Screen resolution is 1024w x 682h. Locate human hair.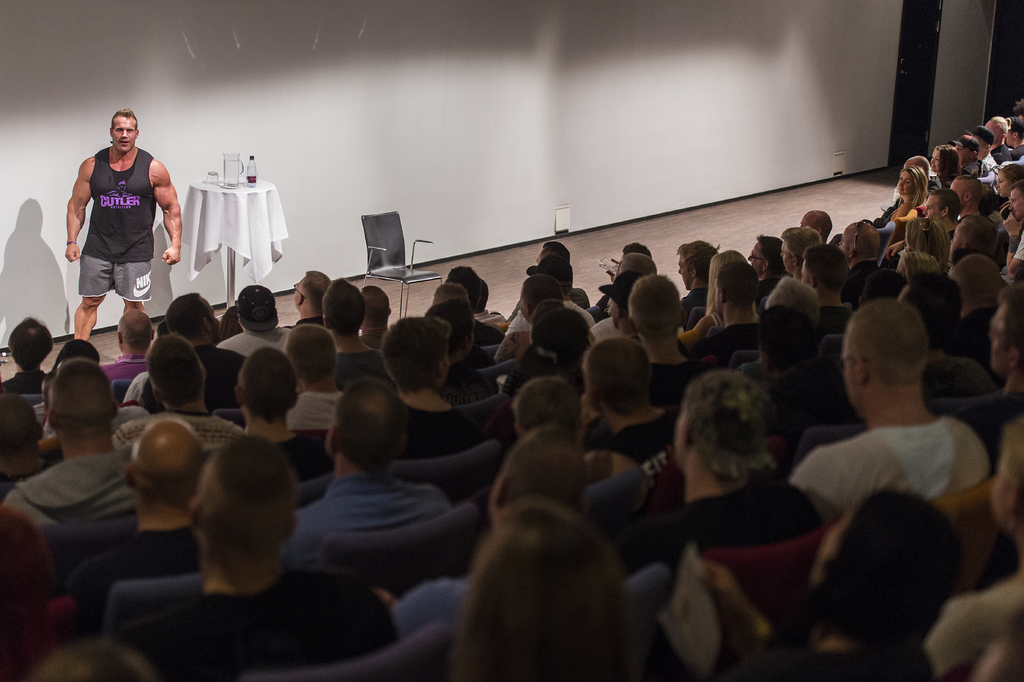
pyautogui.locateOnScreen(236, 353, 299, 422).
